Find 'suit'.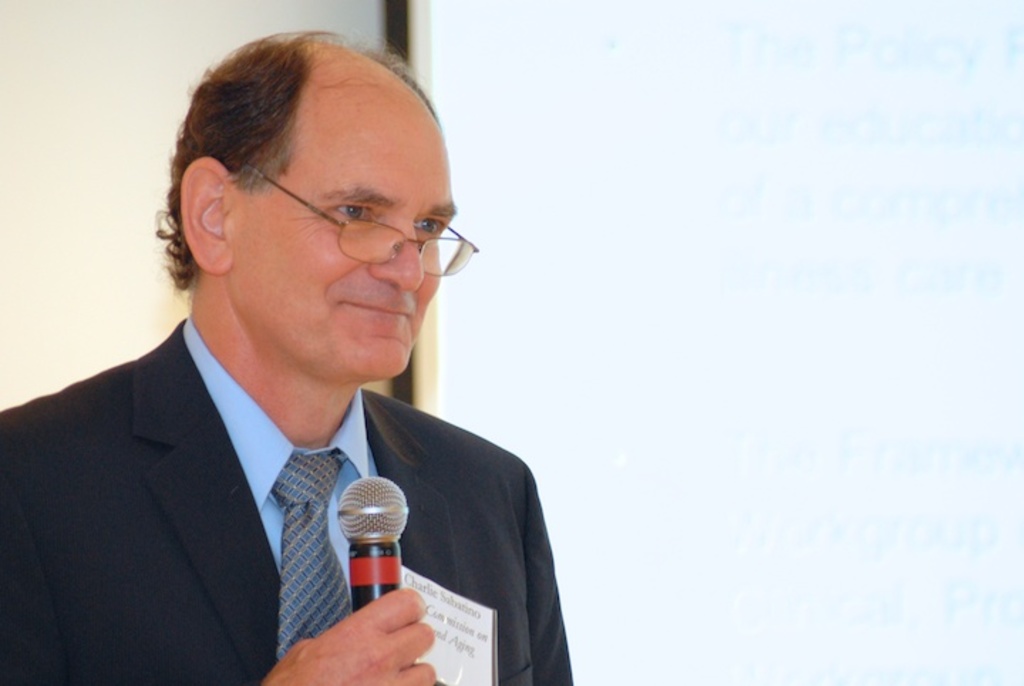
left=0, top=303, right=572, bottom=683.
